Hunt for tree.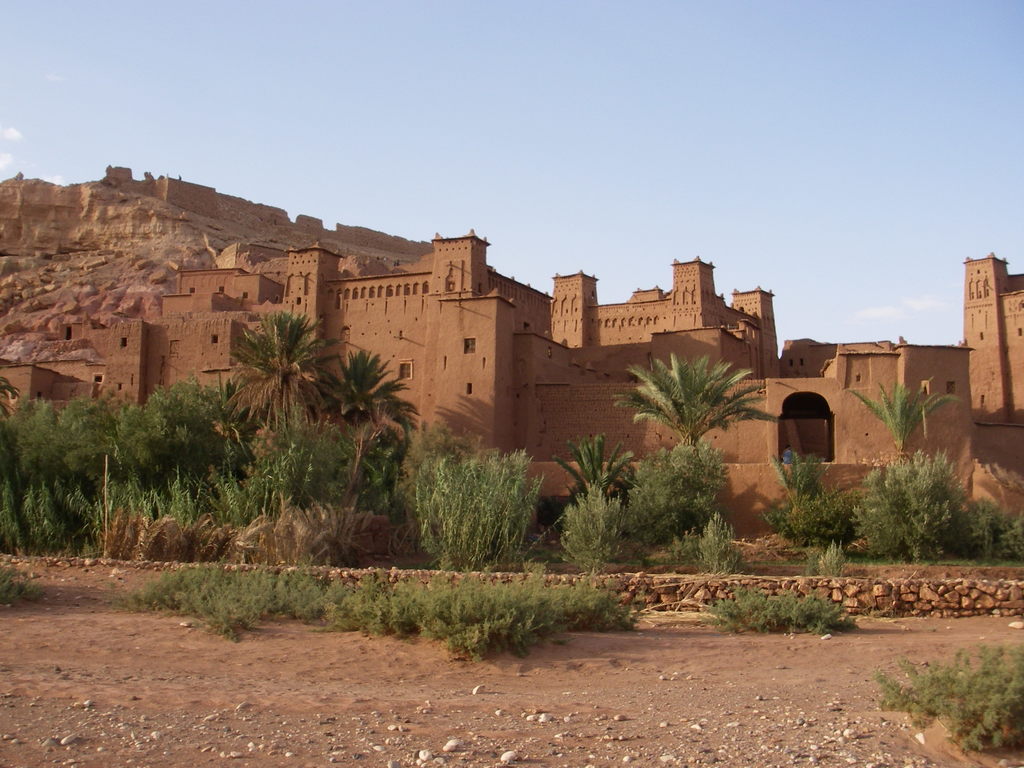
Hunted down at locate(551, 484, 620, 574).
